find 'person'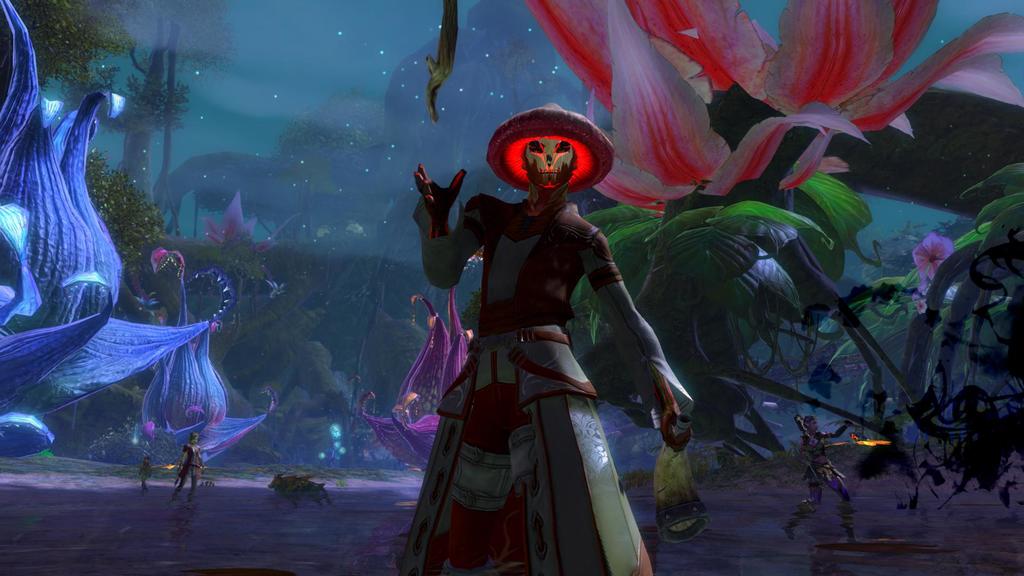
box(173, 432, 209, 499)
